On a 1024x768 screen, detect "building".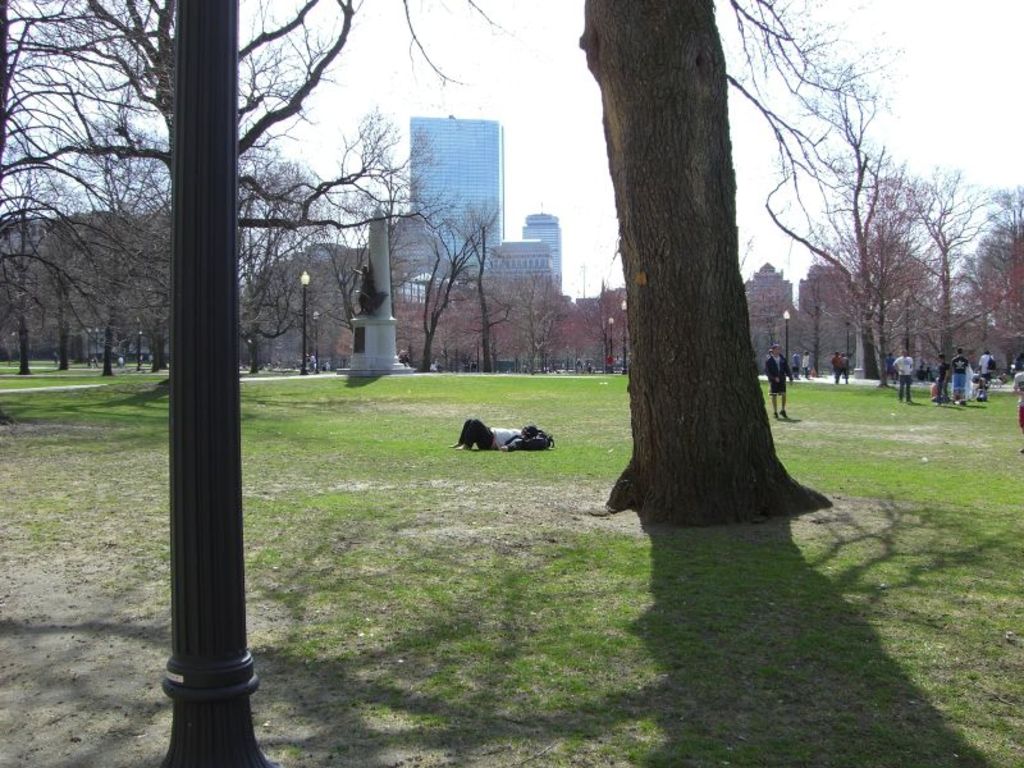
box=[494, 242, 553, 274].
